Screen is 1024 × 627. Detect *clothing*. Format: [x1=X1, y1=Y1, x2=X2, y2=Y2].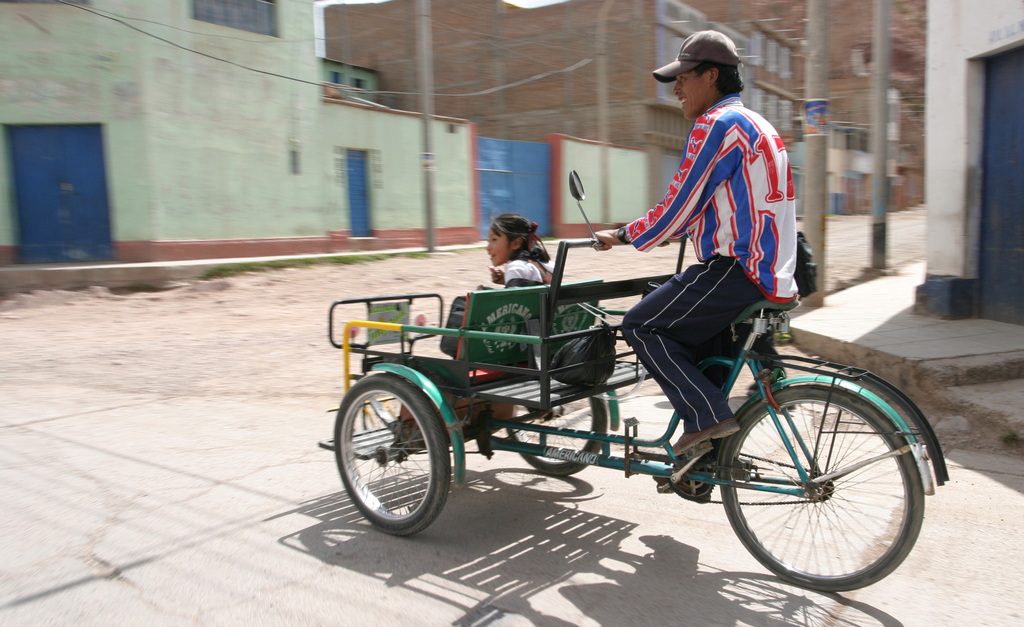
[x1=502, y1=250, x2=544, y2=286].
